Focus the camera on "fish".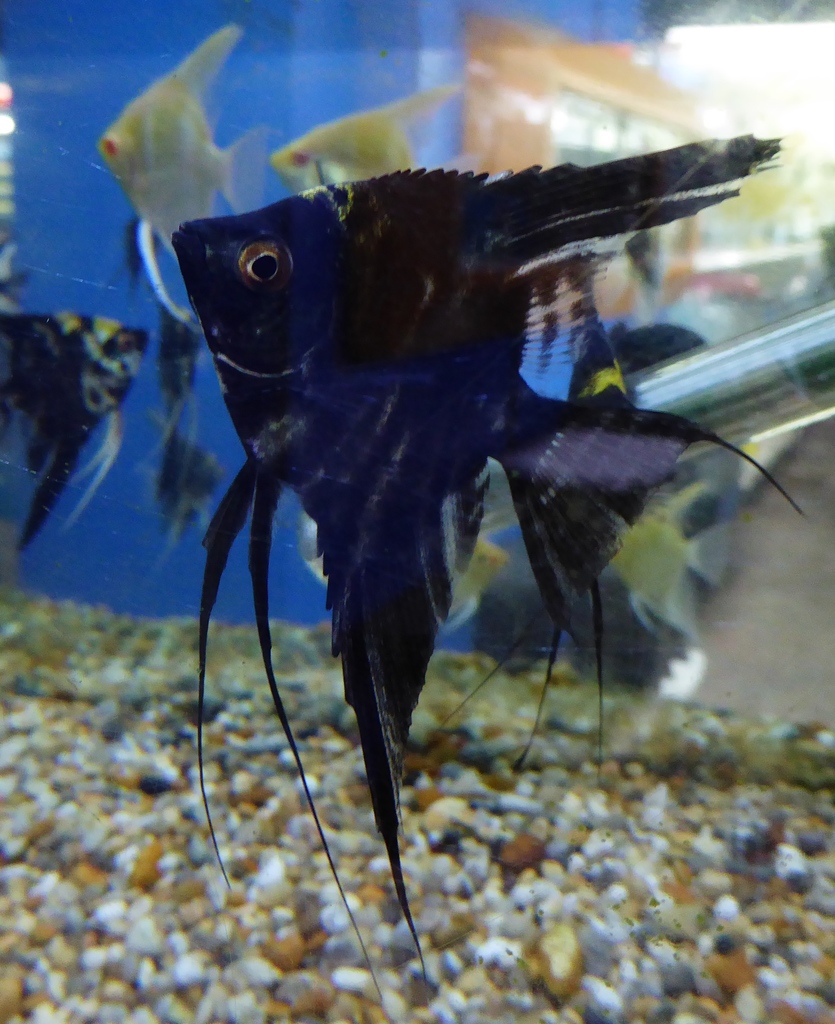
Focus region: 0,304,147,550.
